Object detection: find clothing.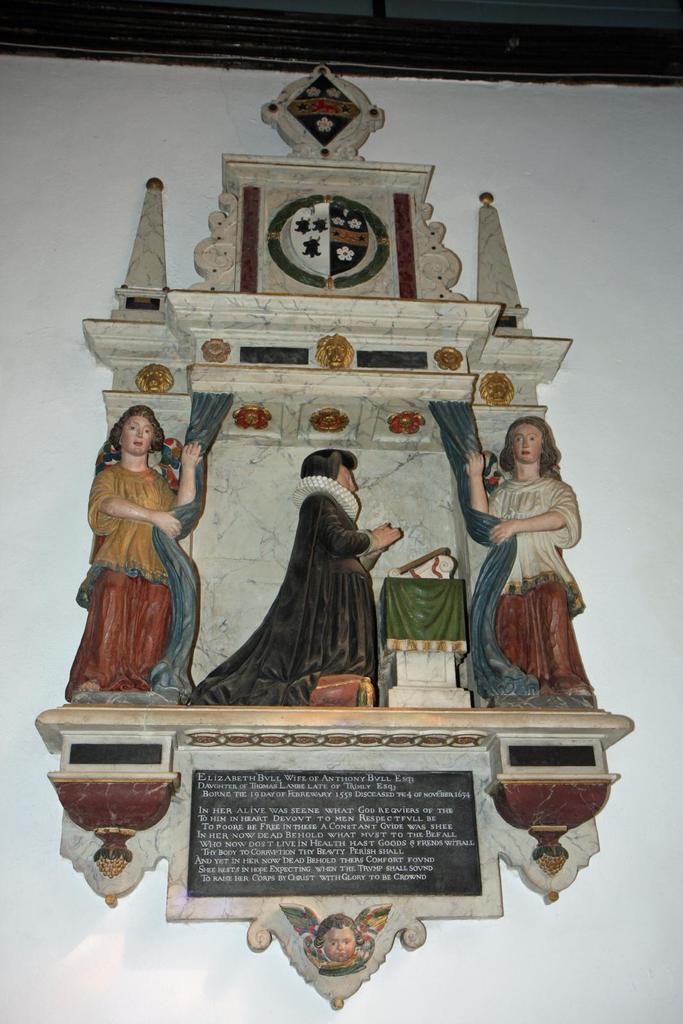
box=[471, 481, 606, 710].
